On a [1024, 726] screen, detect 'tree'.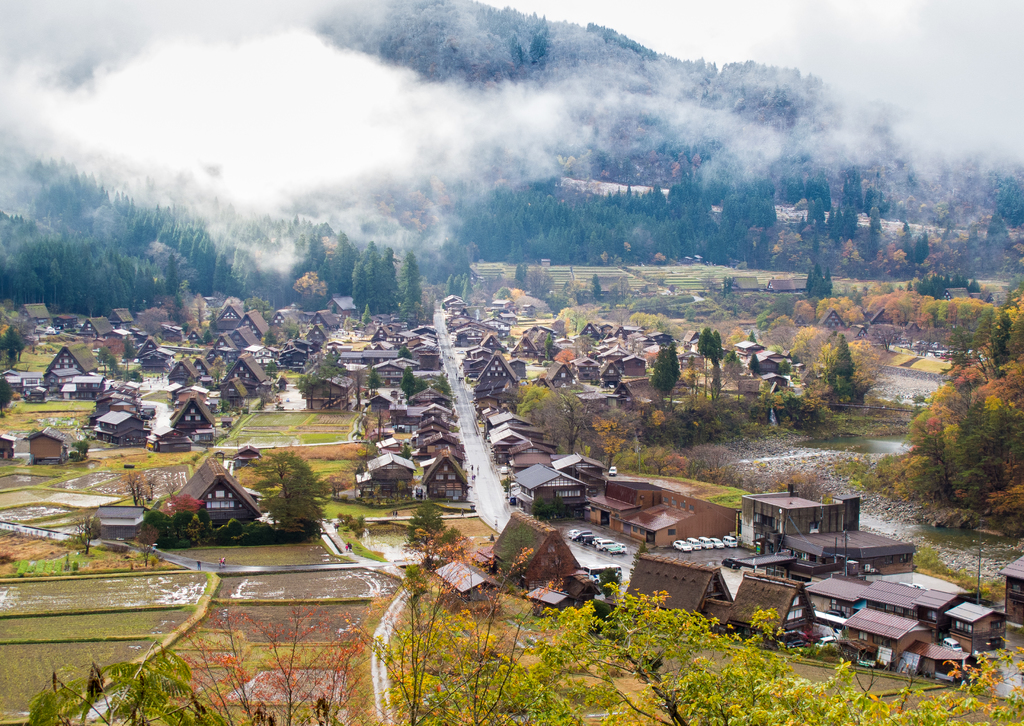
98, 347, 115, 377.
